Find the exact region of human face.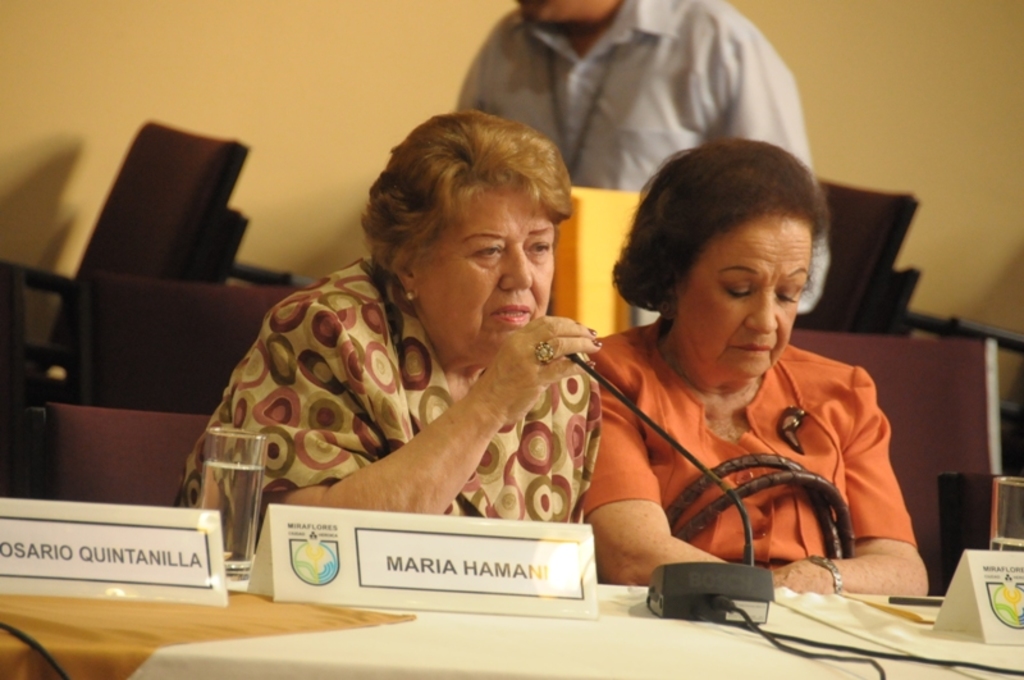
Exact region: <bbox>686, 215, 814, 383</bbox>.
